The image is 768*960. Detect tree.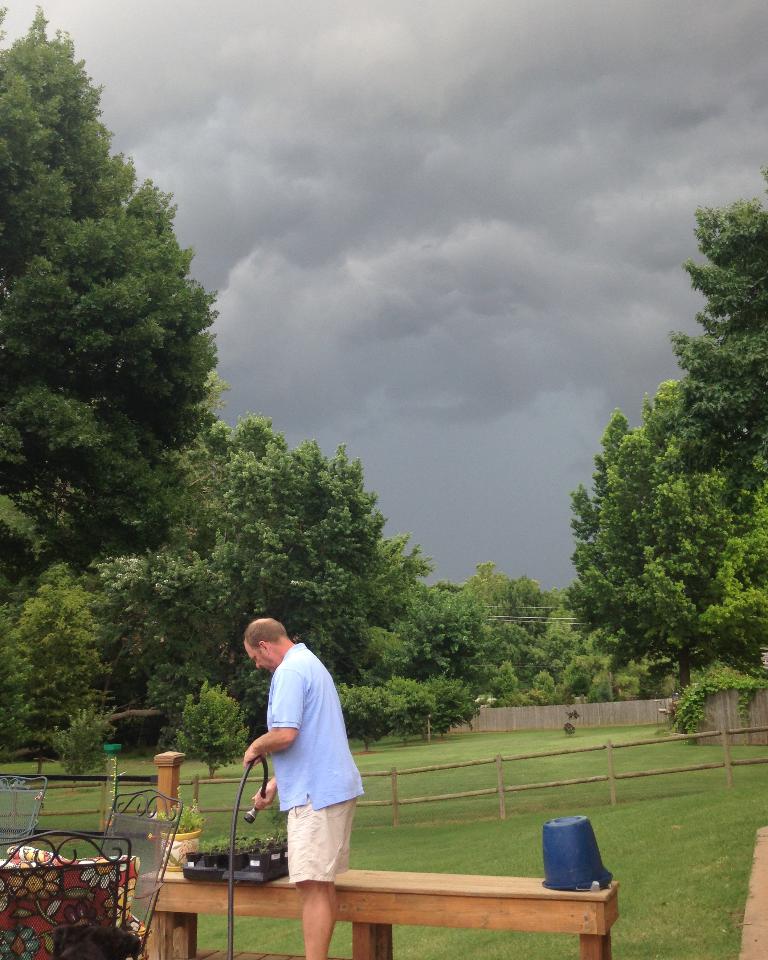
Detection: detection(0, 4, 210, 514).
